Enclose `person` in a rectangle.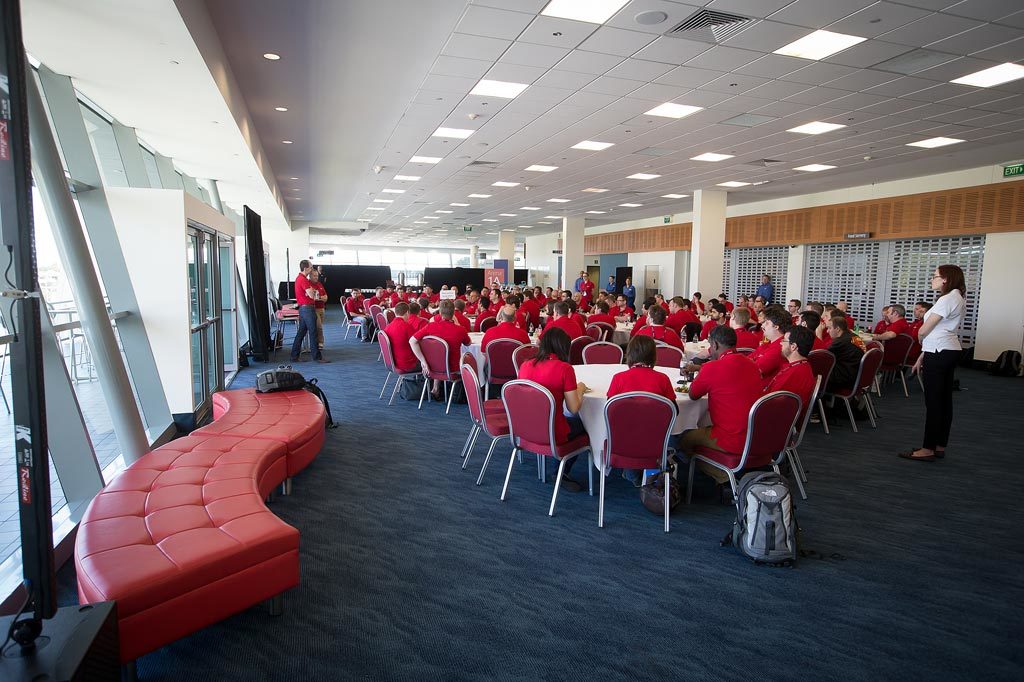
locate(914, 299, 928, 323).
